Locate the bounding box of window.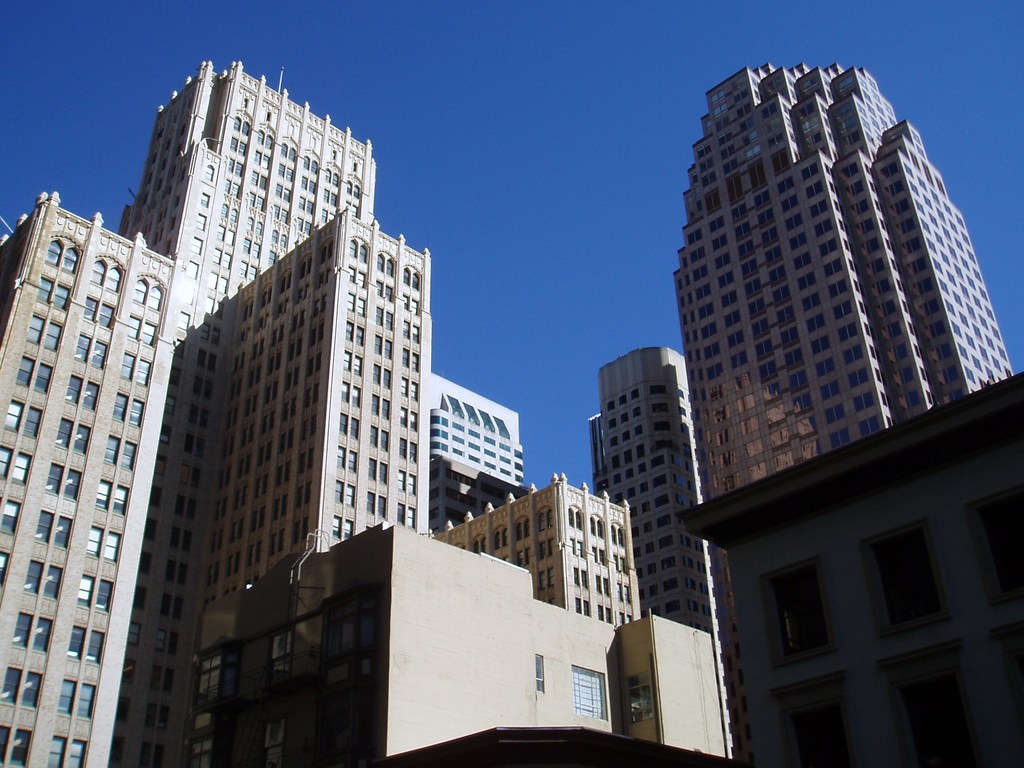
Bounding box: bbox=[87, 523, 102, 559].
